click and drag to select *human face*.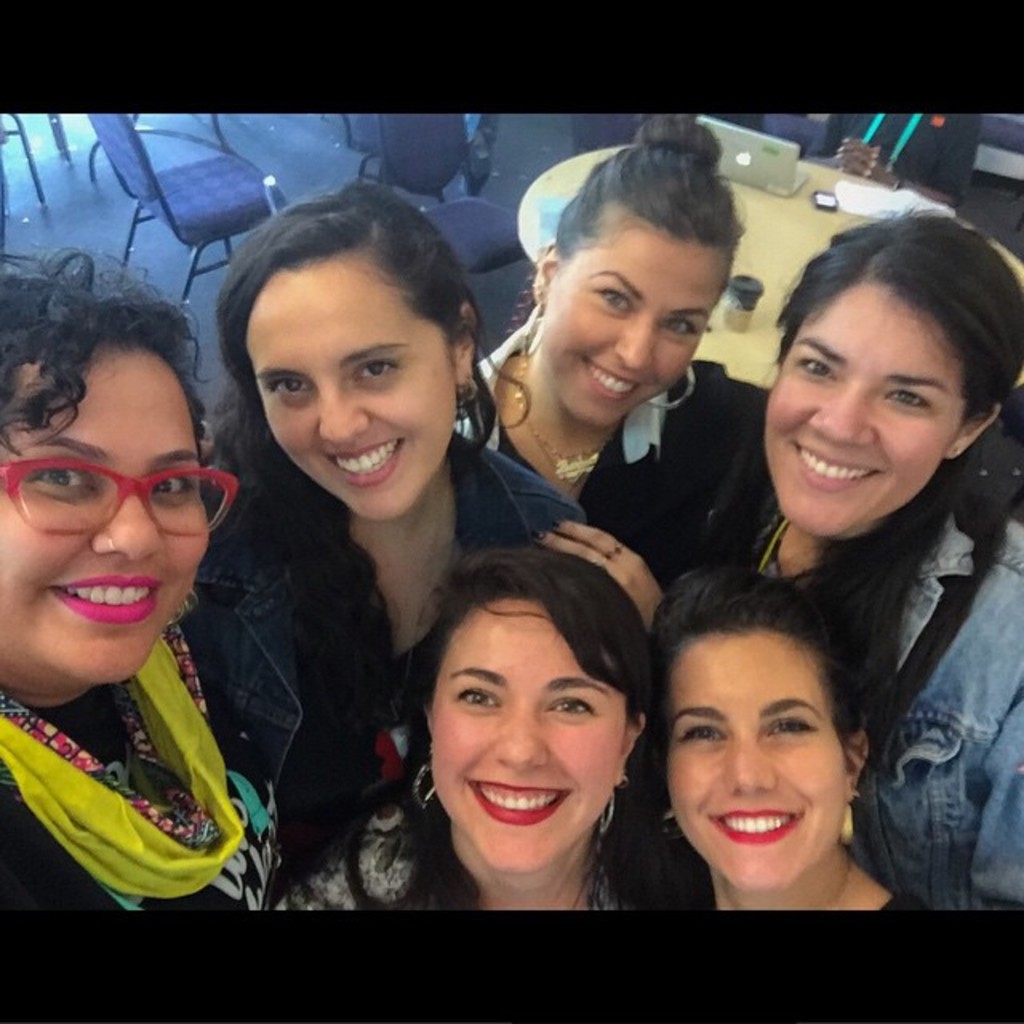
Selection: BBox(0, 341, 208, 680).
